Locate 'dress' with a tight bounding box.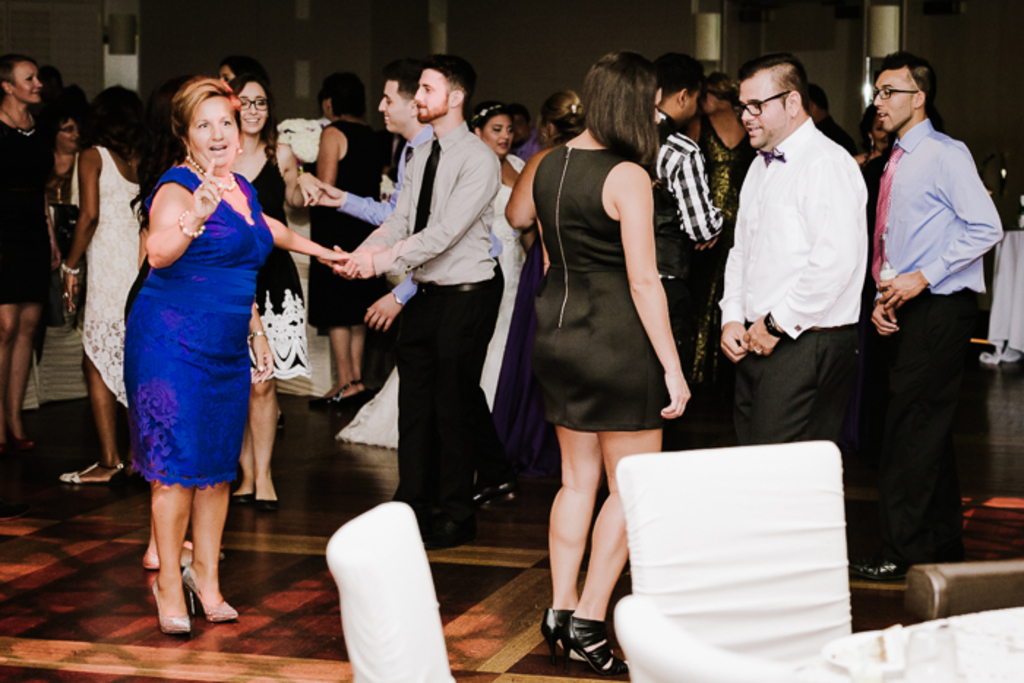
<bbox>228, 149, 313, 376</bbox>.
